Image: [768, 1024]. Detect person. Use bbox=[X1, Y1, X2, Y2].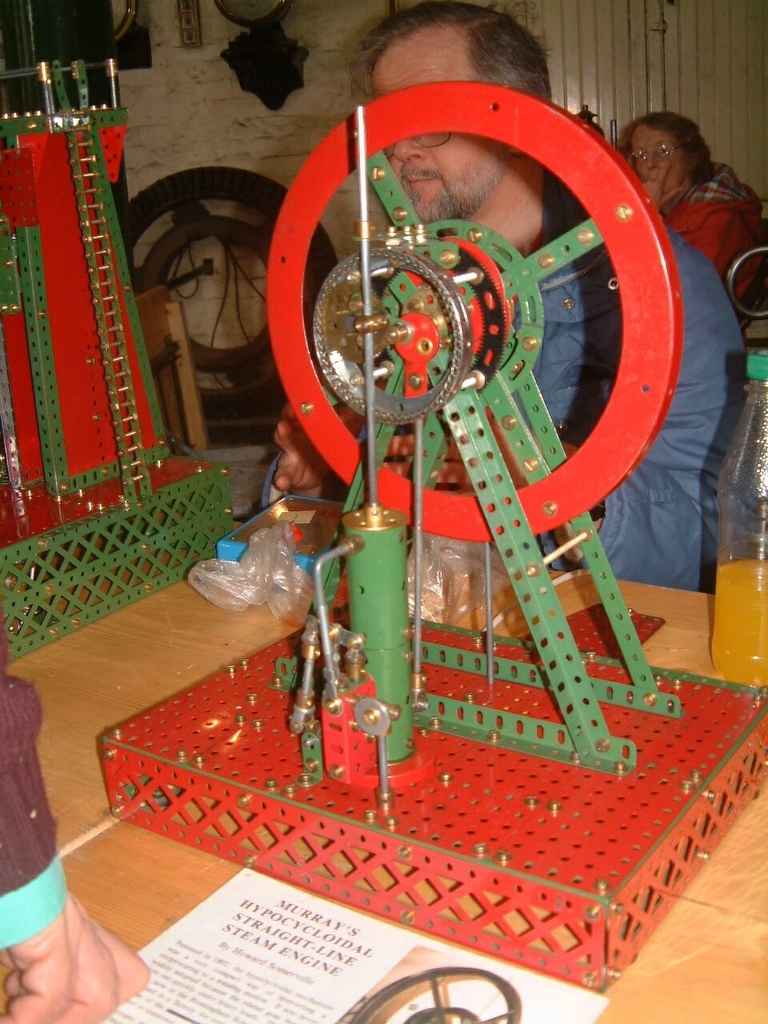
bbox=[627, 106, 767, 340].
